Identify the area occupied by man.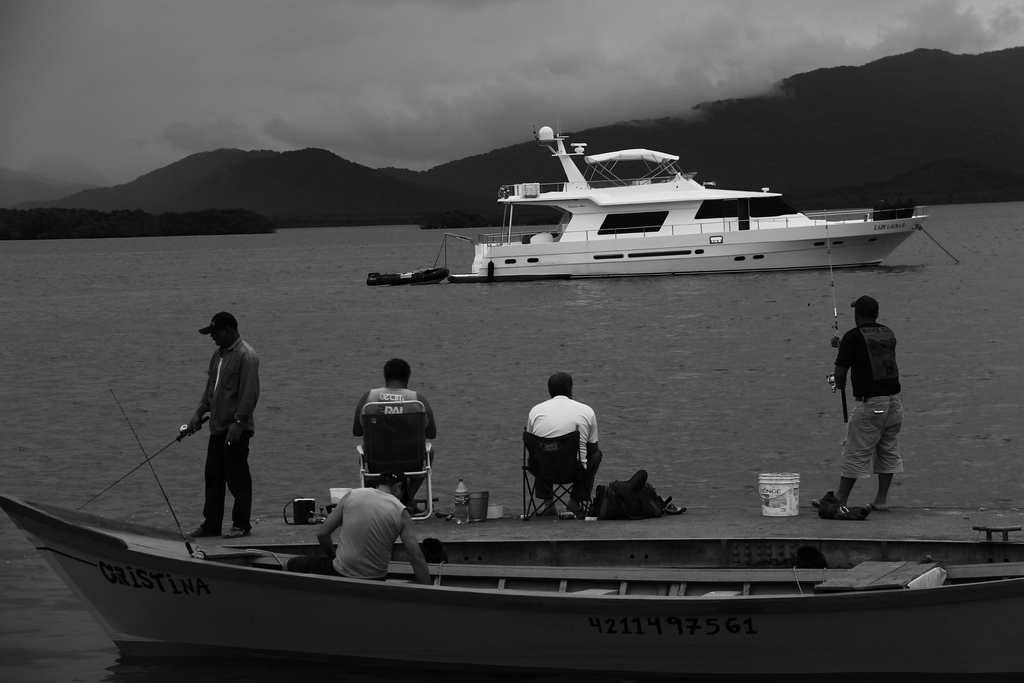
Area: left=825, top=292, right=920, bottom=531.
